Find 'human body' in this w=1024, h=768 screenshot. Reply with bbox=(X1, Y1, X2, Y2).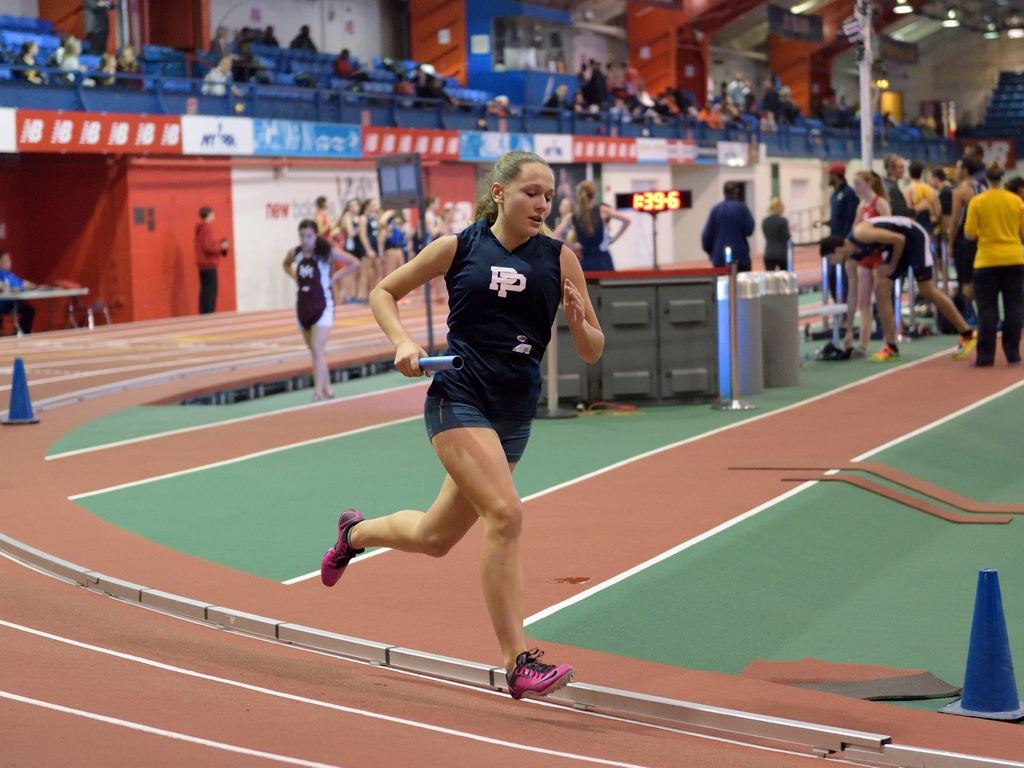
bbox=(703, 184, 756, 269).
